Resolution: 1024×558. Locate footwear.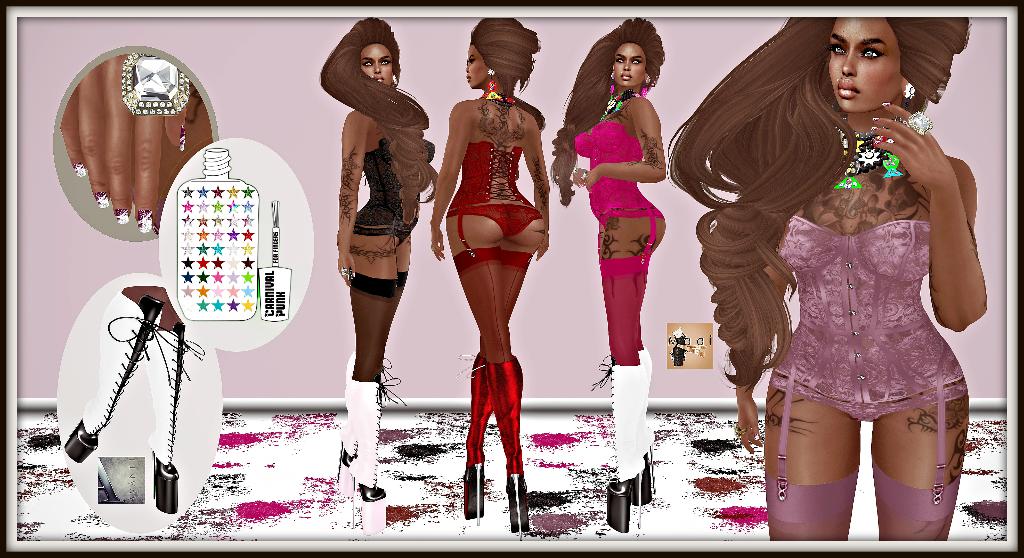
locate(617, 368, 653, 509).
